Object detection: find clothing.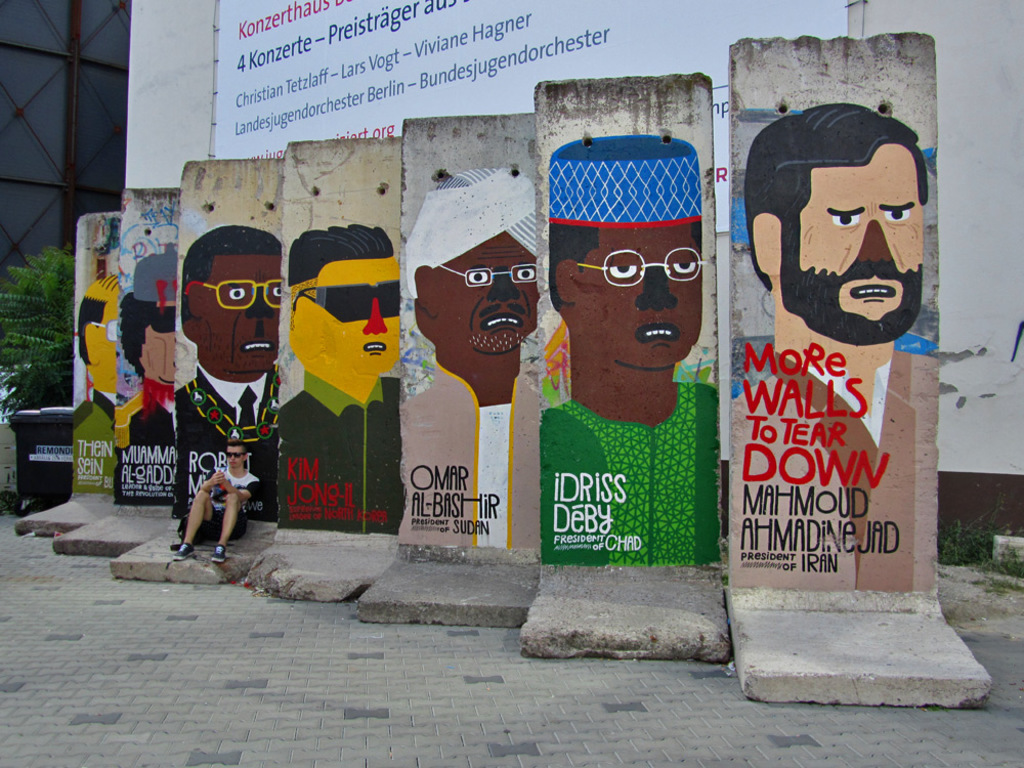
region(197, 471, 265, 539).
